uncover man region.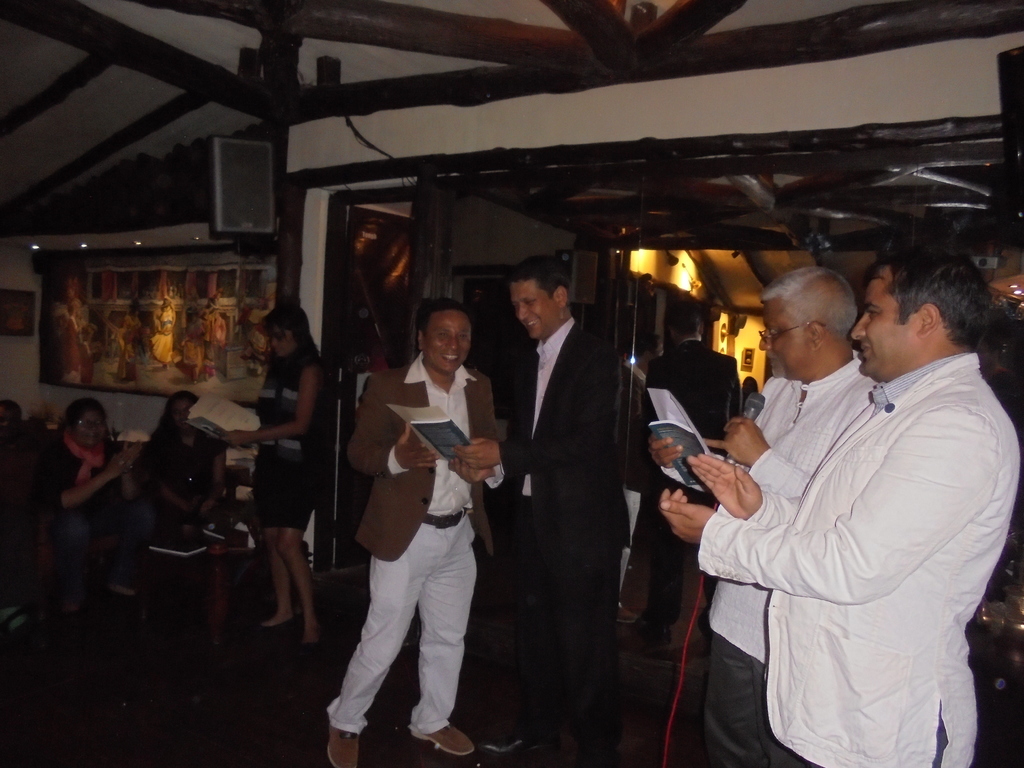
Uncovered: detection(448, 252, 628, 767).
